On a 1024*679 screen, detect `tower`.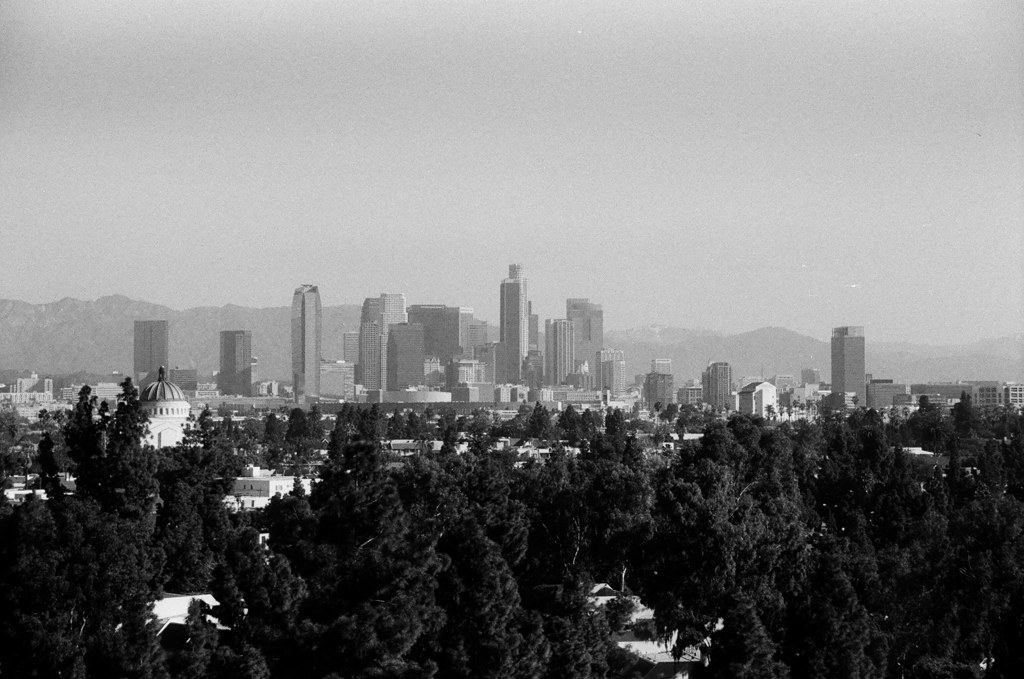
{"left": 287, "top": 282, "right": 317, "bottom": 402}.
